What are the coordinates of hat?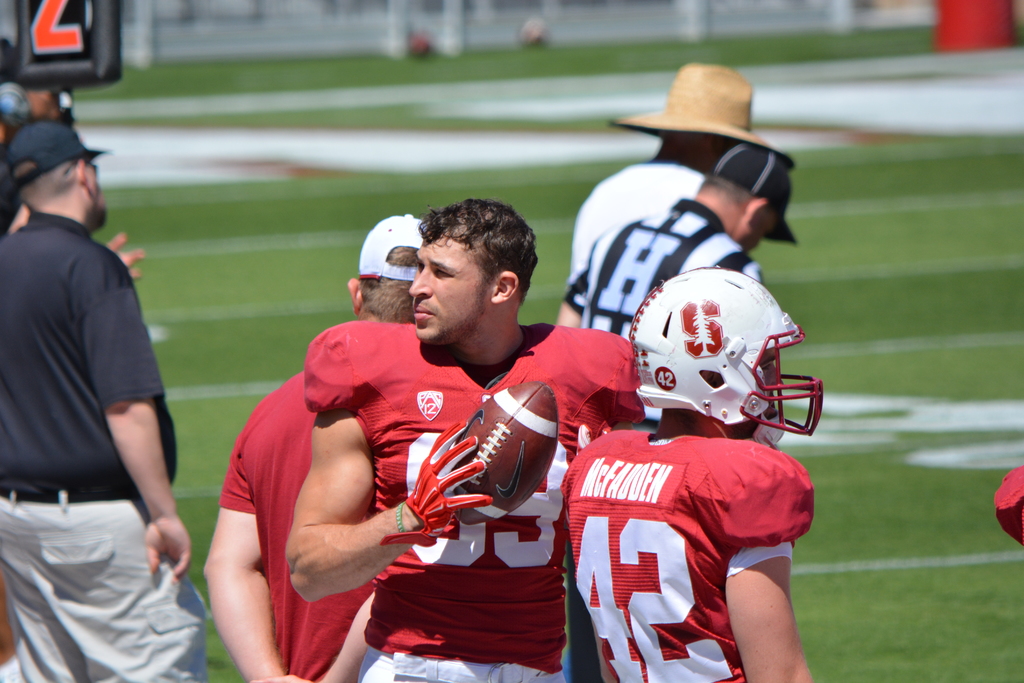
bbox(2, 120, 111, 188).
